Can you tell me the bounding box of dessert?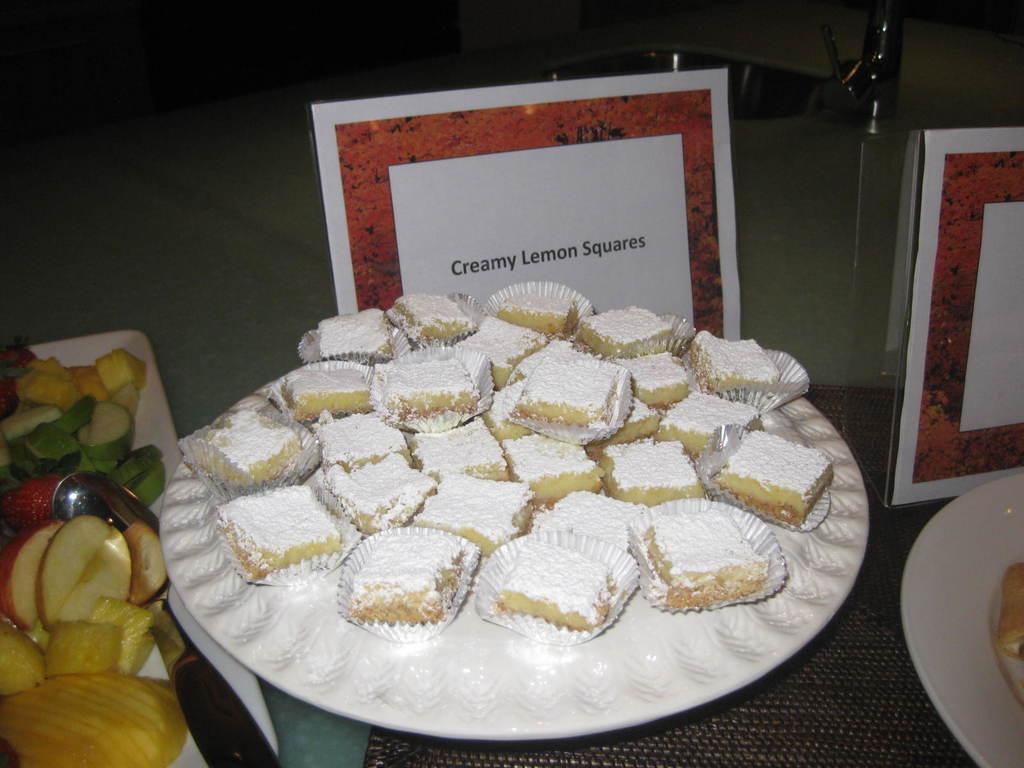
(589, 433, 692, 500).
